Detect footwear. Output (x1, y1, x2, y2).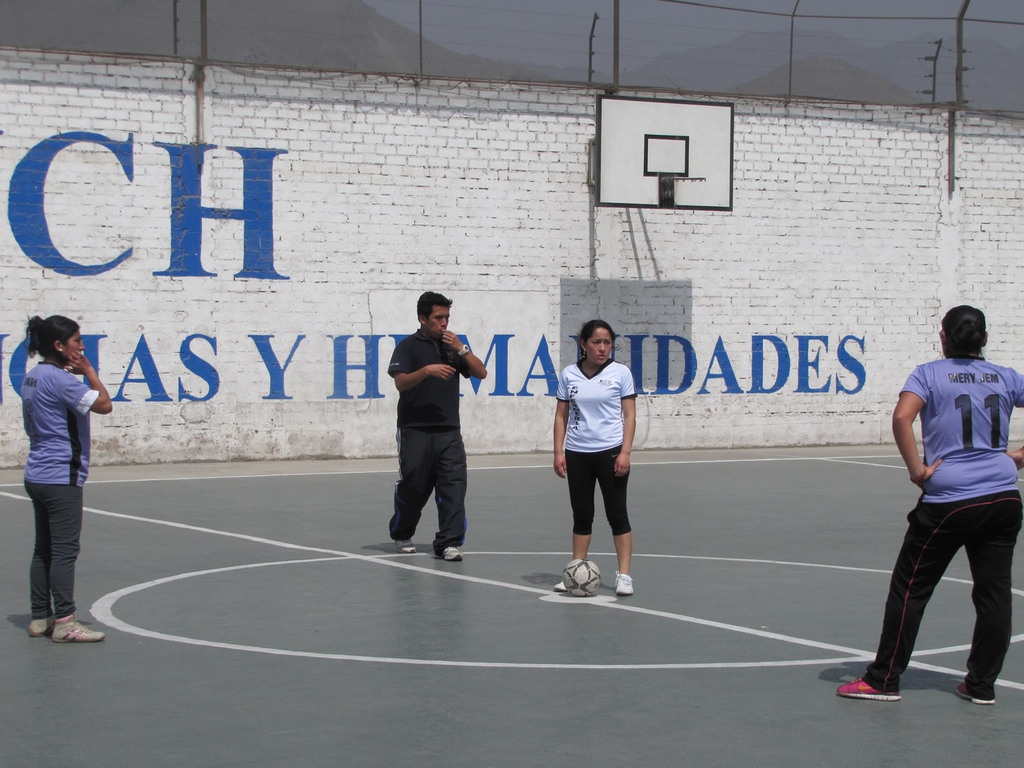
(403, 535, 418, 553).
